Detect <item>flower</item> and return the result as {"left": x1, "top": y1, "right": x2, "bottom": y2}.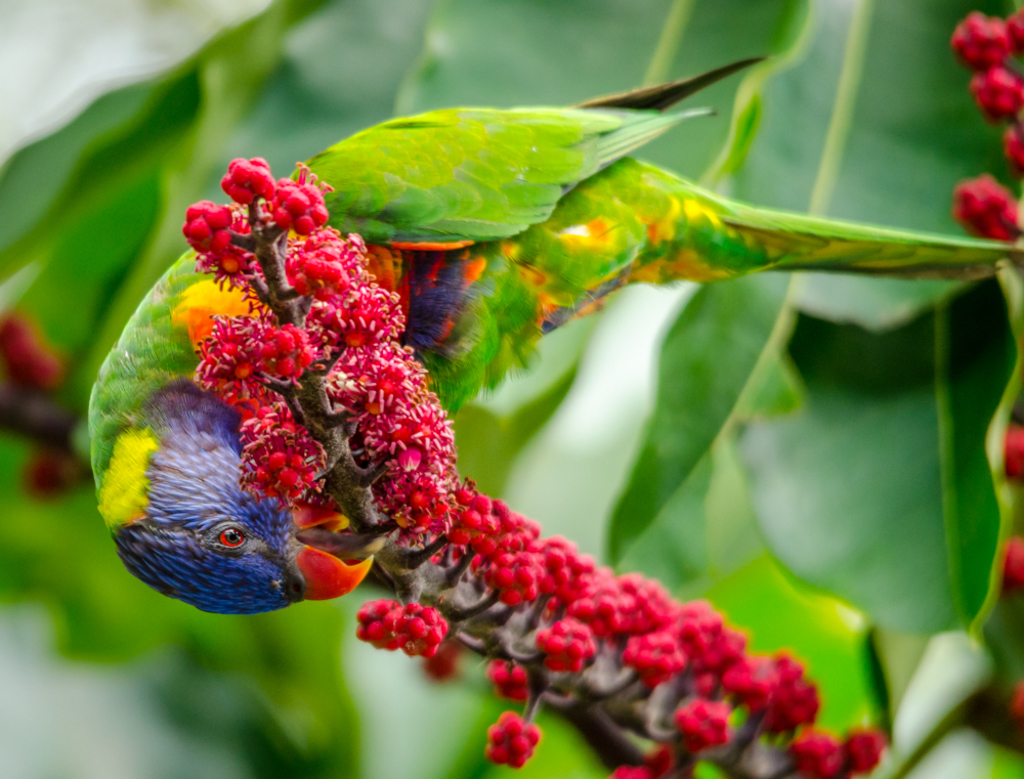
{"left": 996, "top": 429, "right": 1023, "bottom": 484}.
